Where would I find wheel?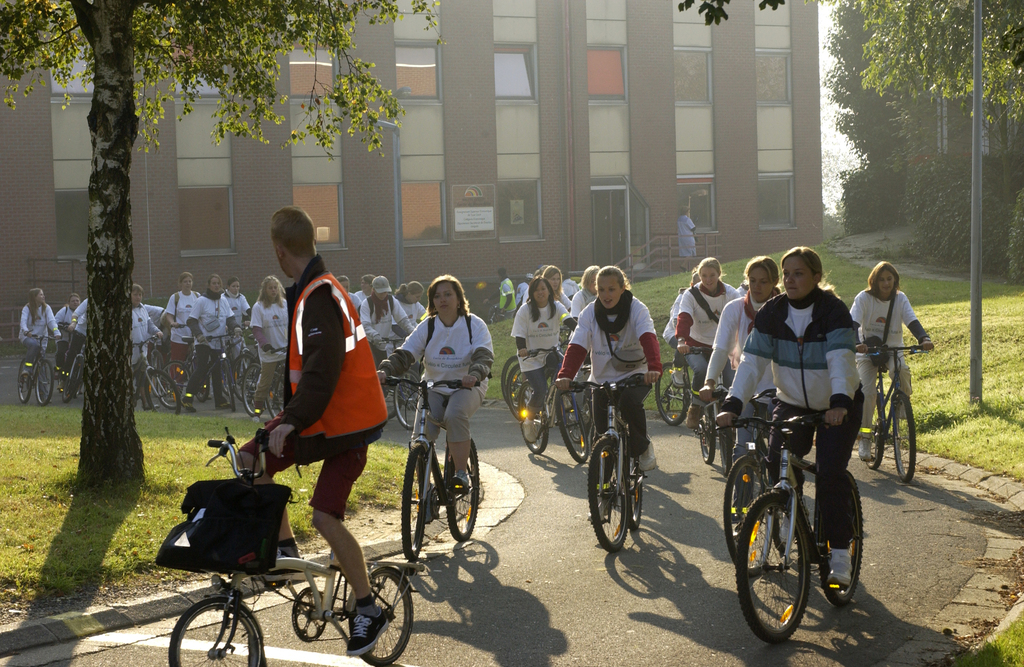
At [698, 406, 714, 464].
